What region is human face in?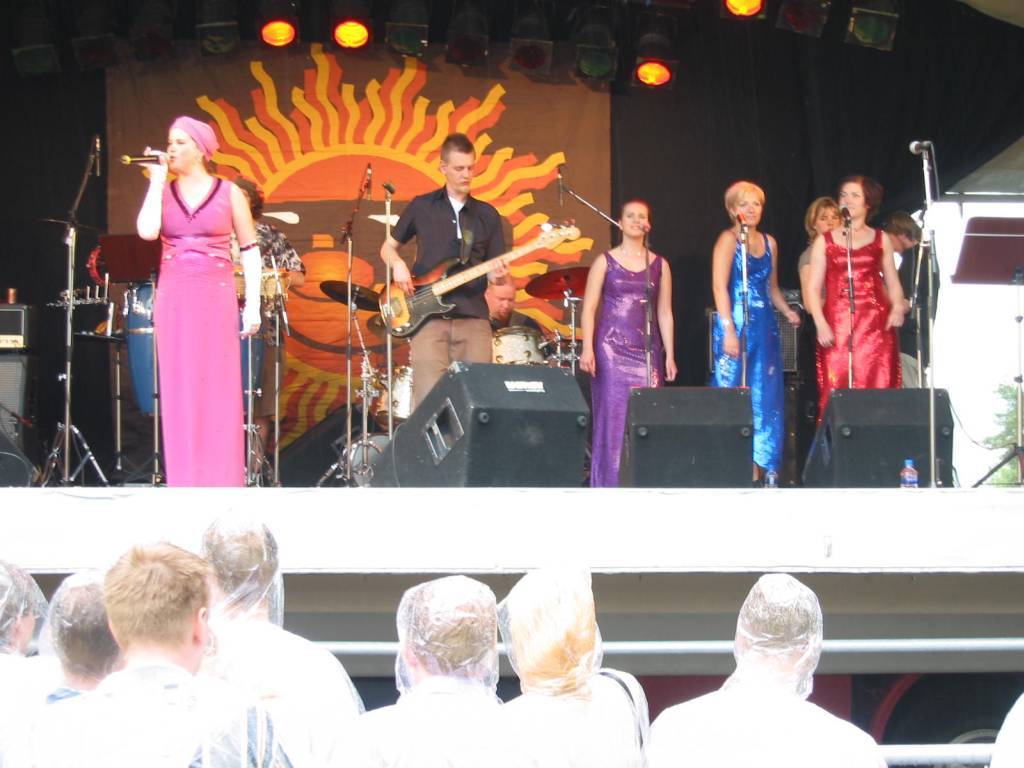
841 182 865 217.
